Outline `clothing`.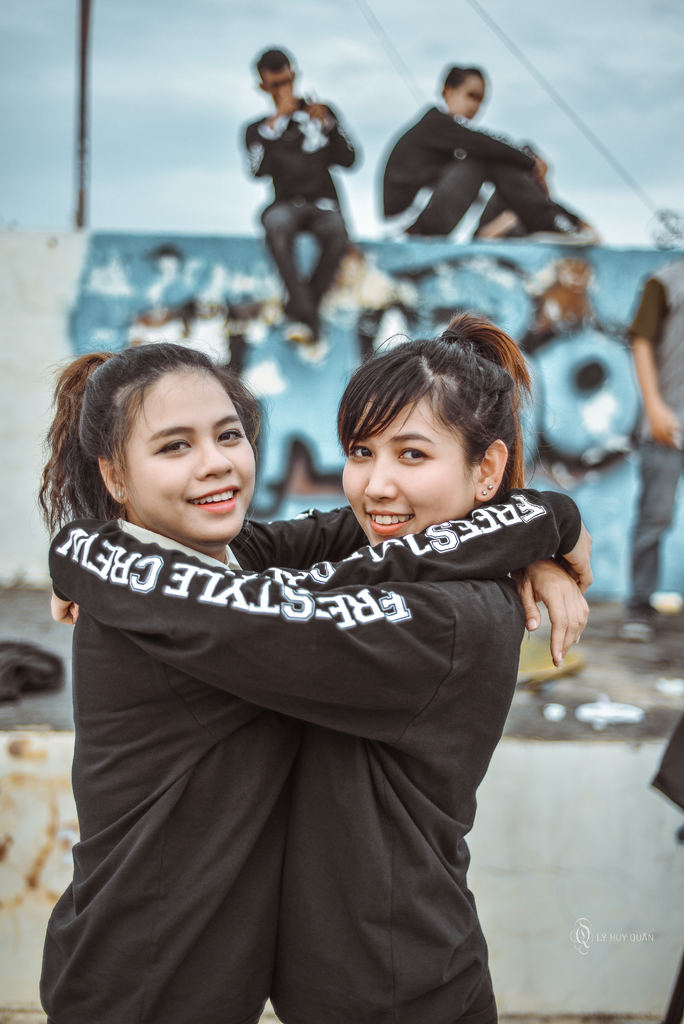
Outline: bbox=(44, 535, 588, 1023).
